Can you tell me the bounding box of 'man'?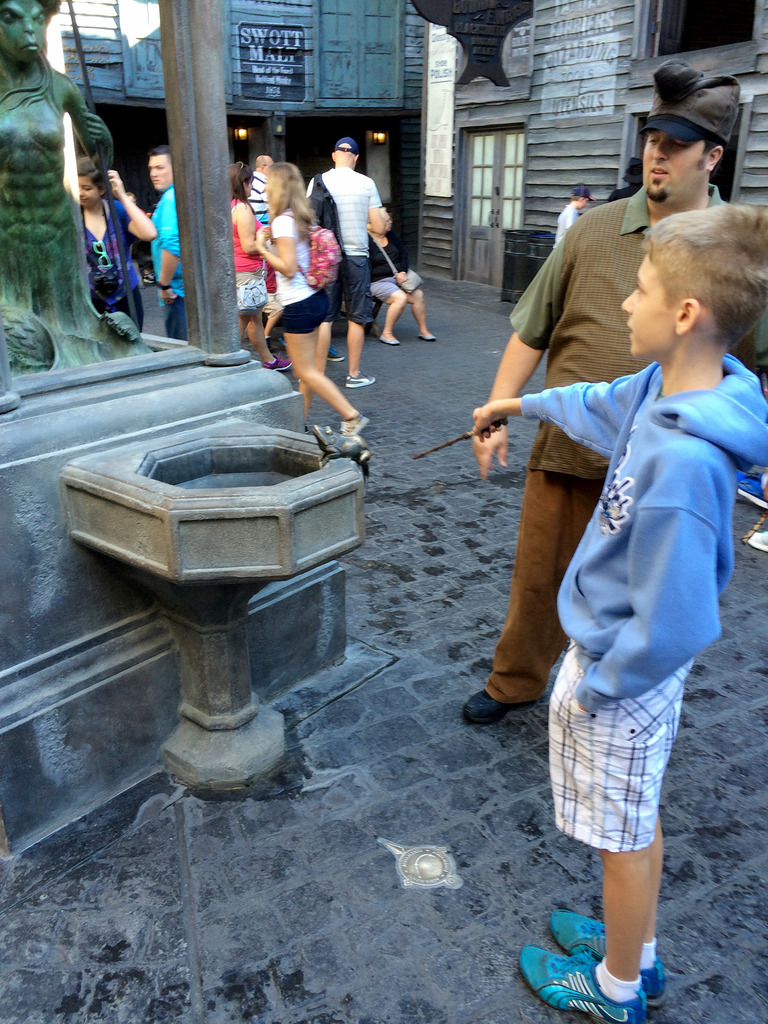
(left=313, top=122, right=405, bottom=354).
